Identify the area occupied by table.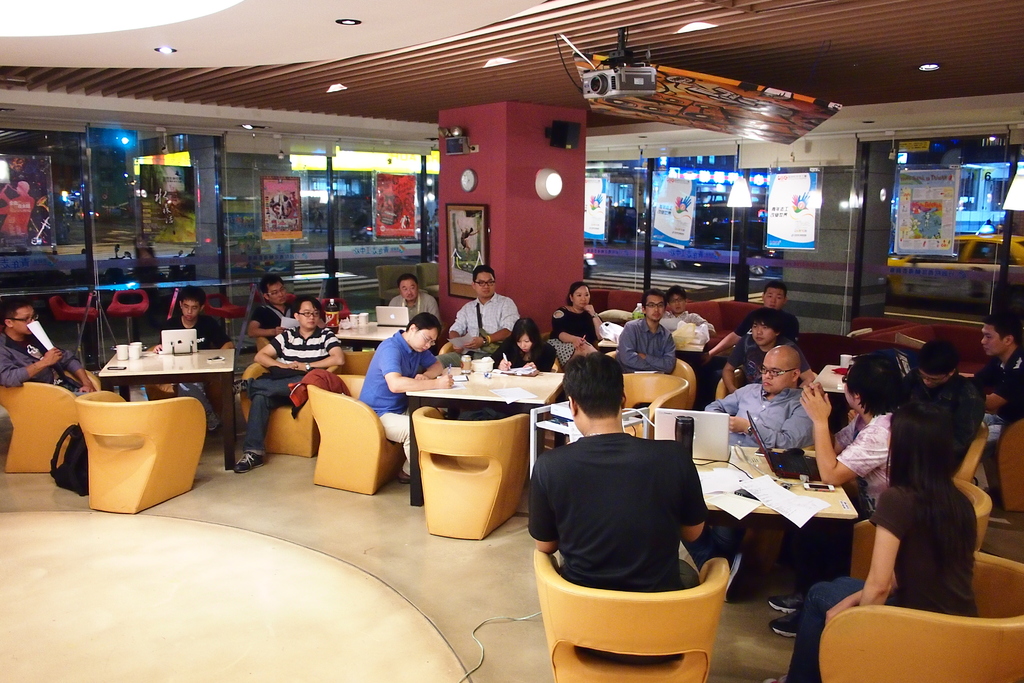
Area: [left=332, top=322, right=407, bottom=350].
